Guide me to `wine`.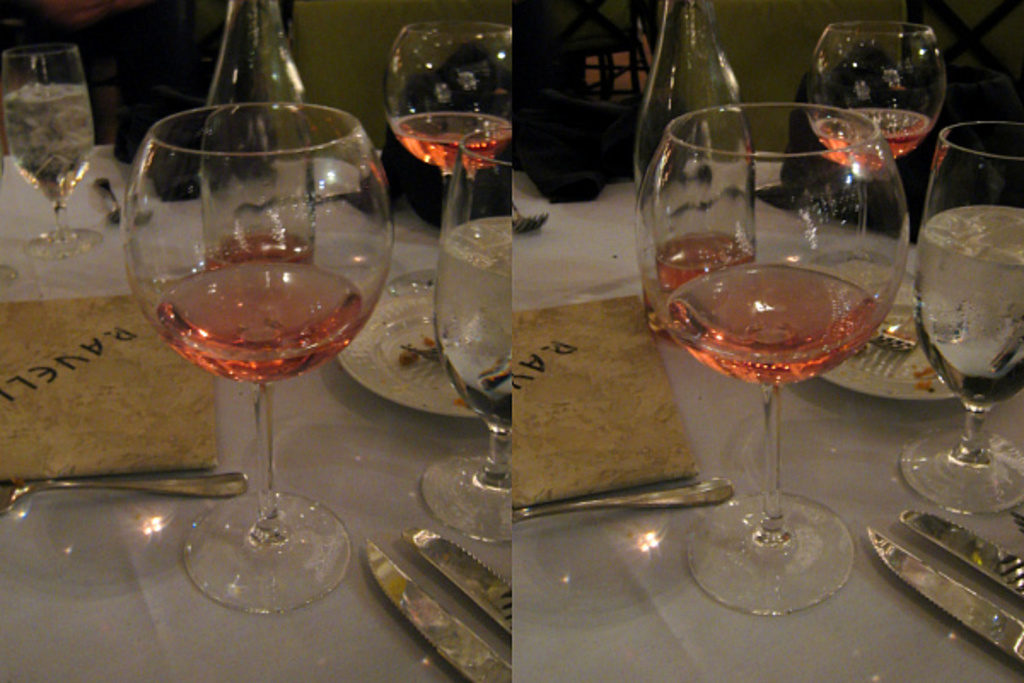
Guidance: BBox(399, 109, 524, 171).
